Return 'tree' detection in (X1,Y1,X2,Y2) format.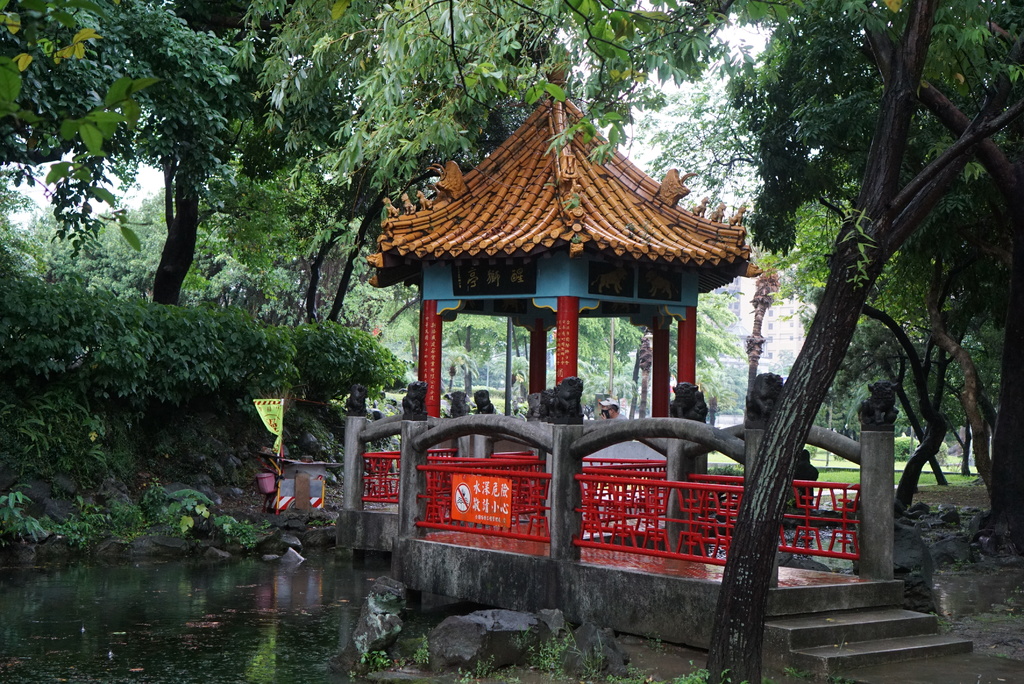
(0,180,196,318).
